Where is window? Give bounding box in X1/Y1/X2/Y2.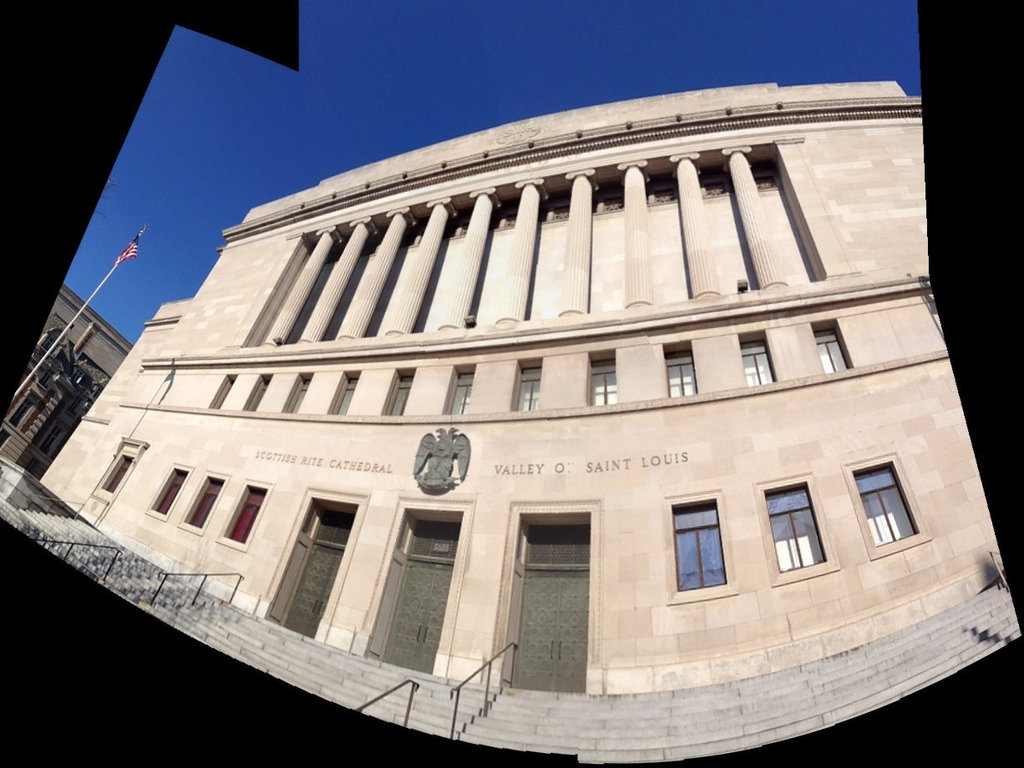
378/368/412/413.
